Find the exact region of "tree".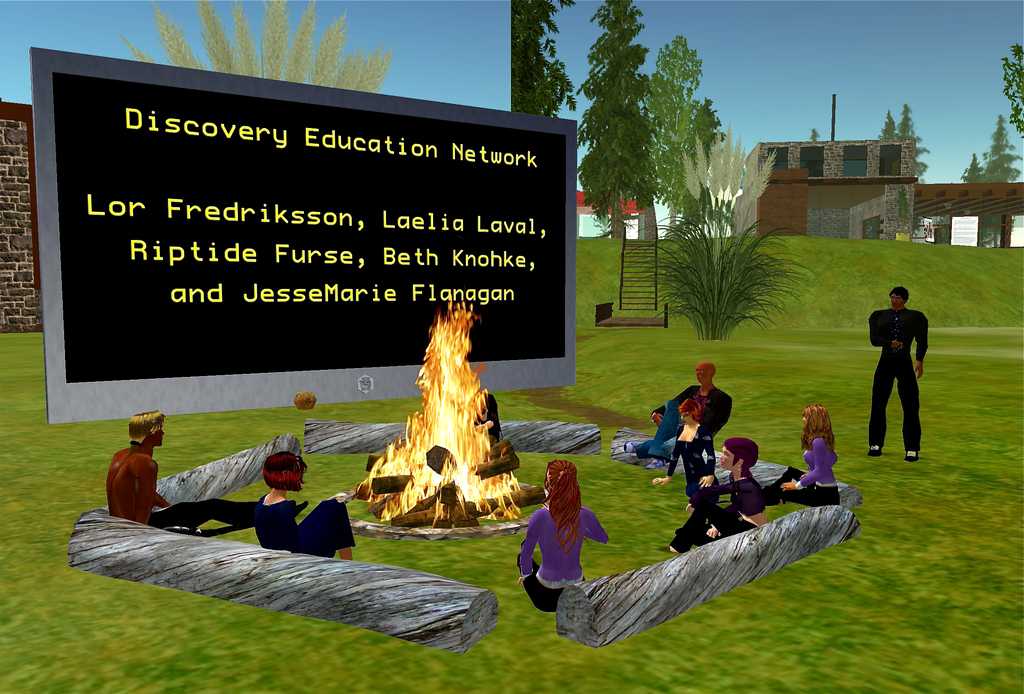
Exact region: bbox=[995, 44, 1023, 137].
